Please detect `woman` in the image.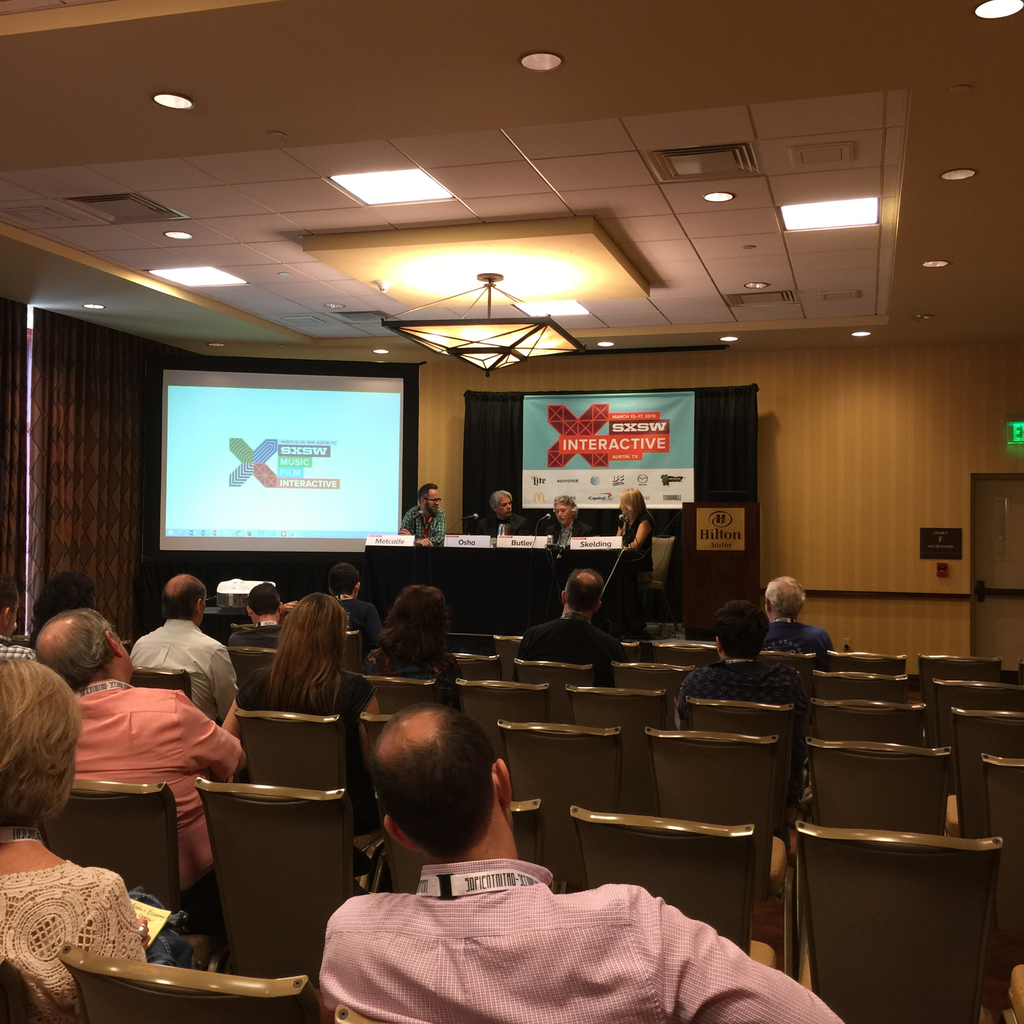
{"left": 220, "top": 586, "right": 385, "bottom": 852}.
